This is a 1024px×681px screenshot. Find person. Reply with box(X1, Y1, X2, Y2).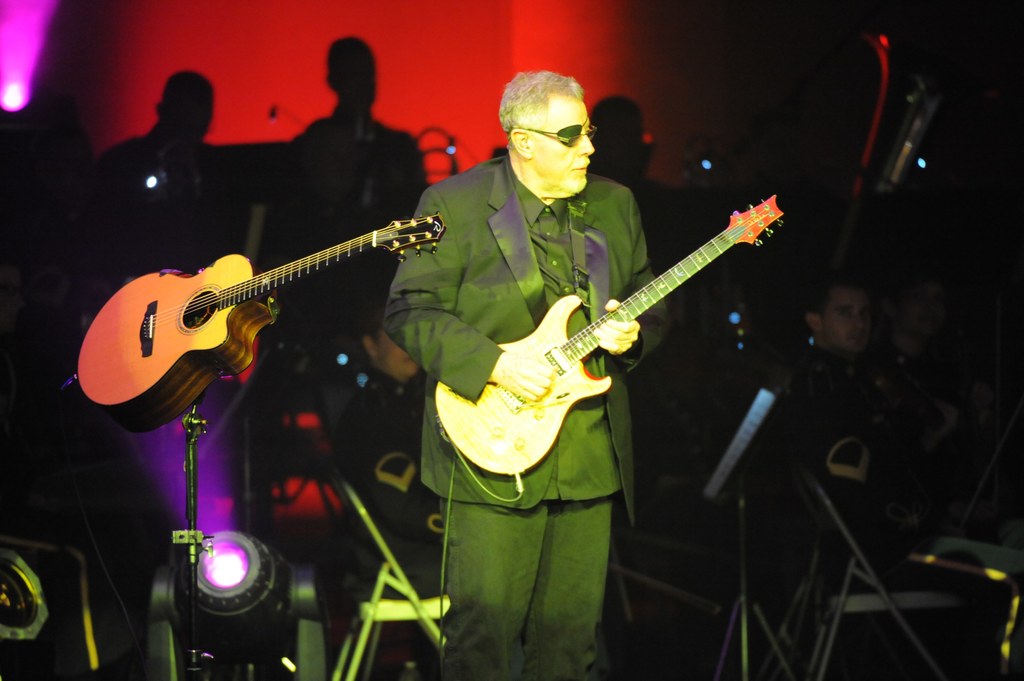
box(378, 67, 675, 680).
